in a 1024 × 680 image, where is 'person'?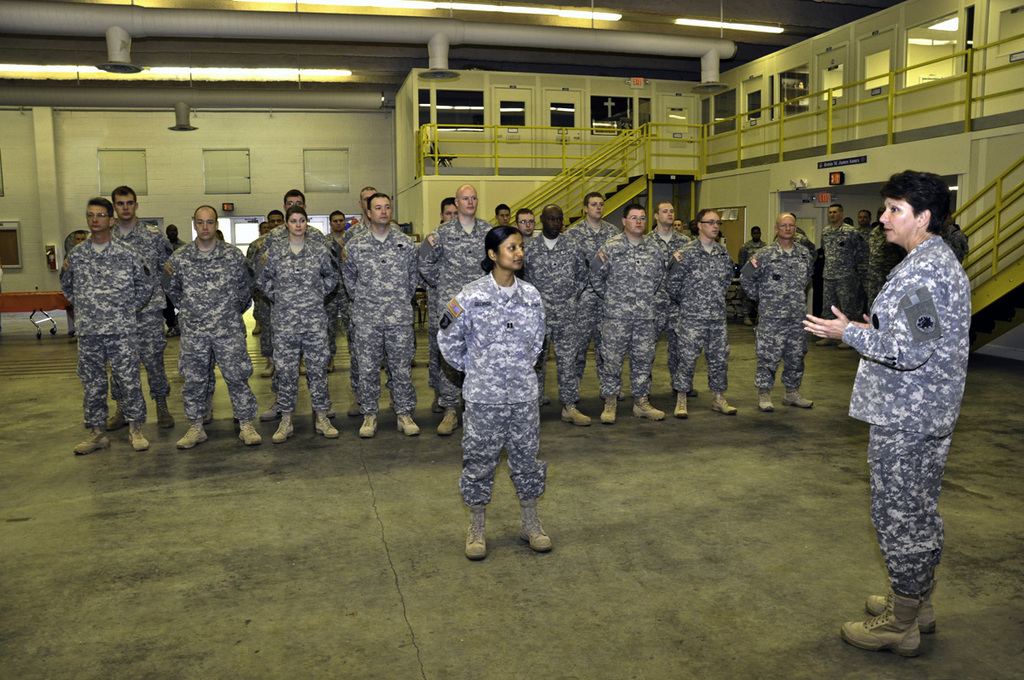
<region>59, 196, 153, 452</region>.
